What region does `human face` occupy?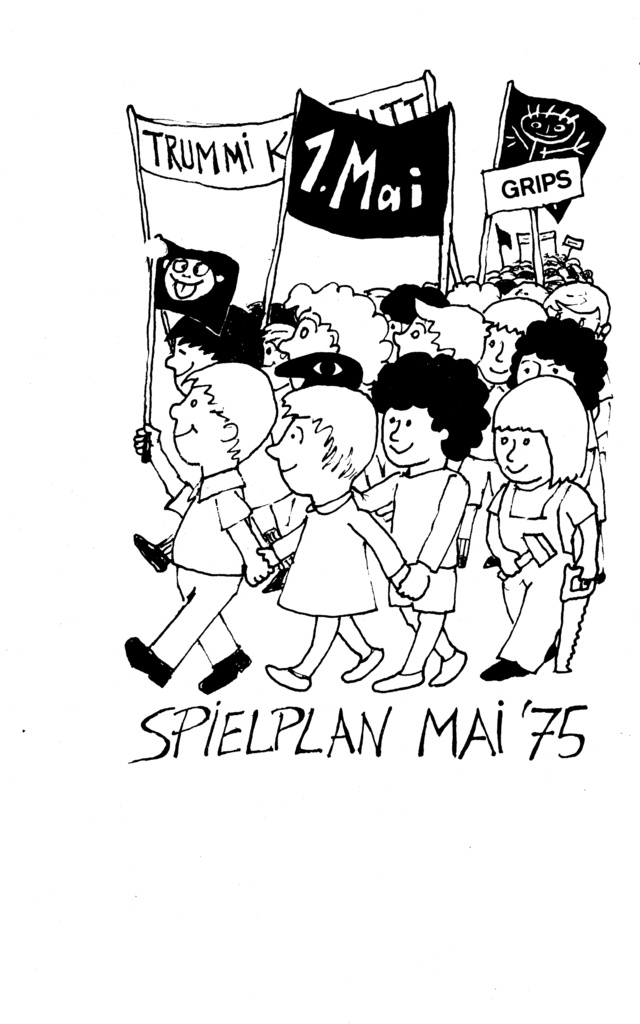
{"left": 267, "top": 415, "right": 330, "bottom": 493}.
